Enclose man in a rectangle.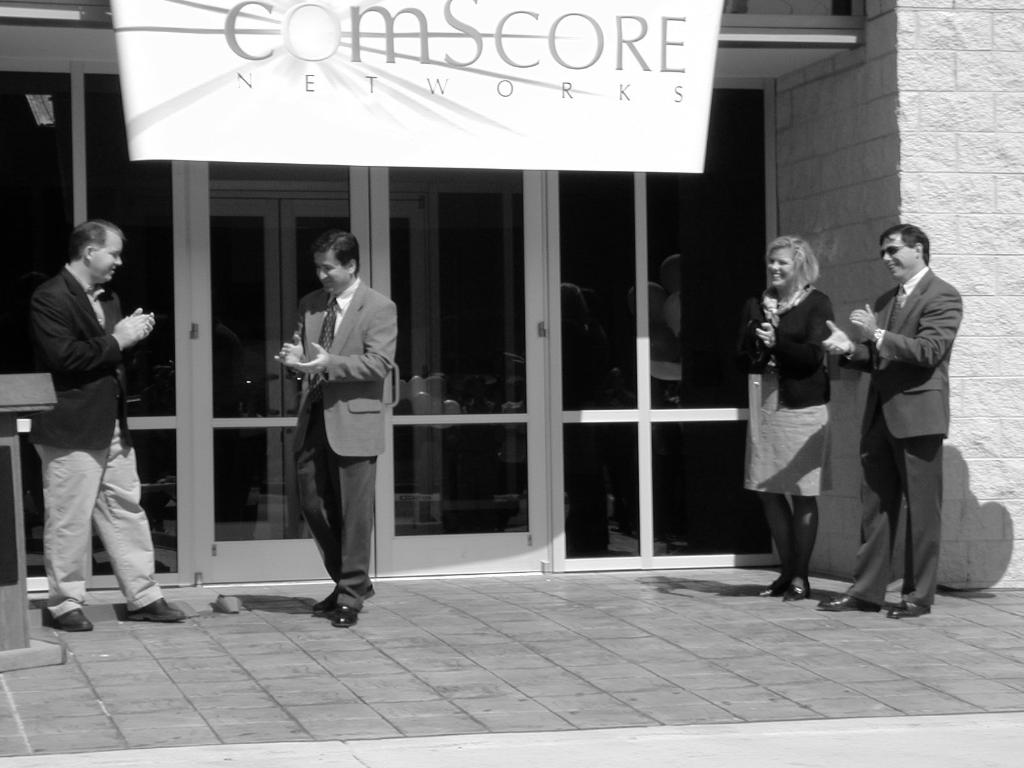
271, 225, 404, 628.
